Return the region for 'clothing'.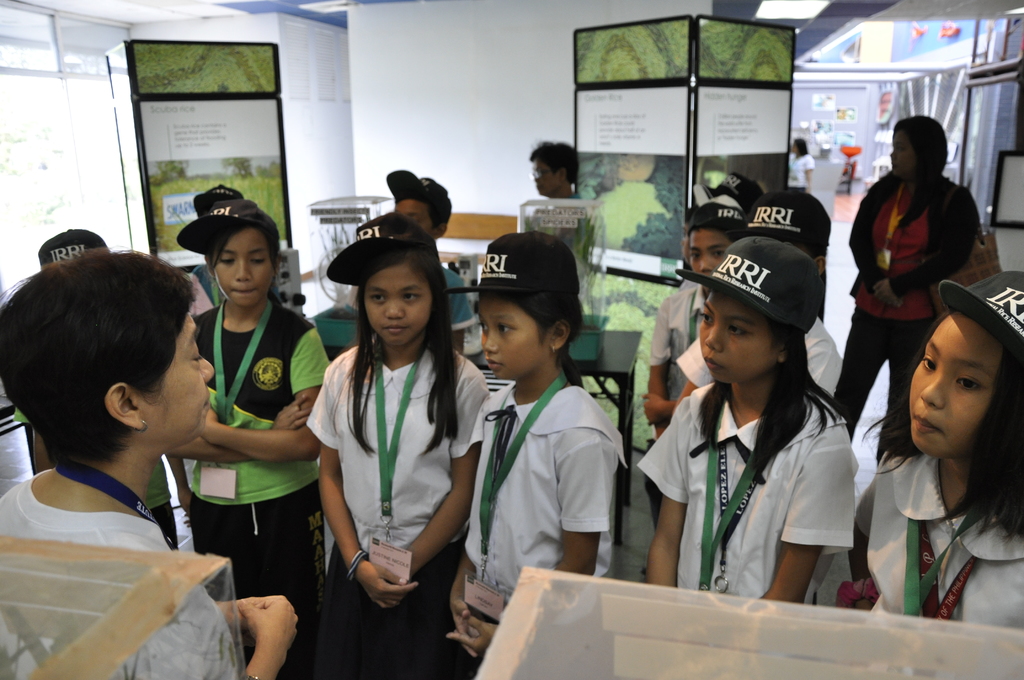
[855, 444, 1023, 633].
